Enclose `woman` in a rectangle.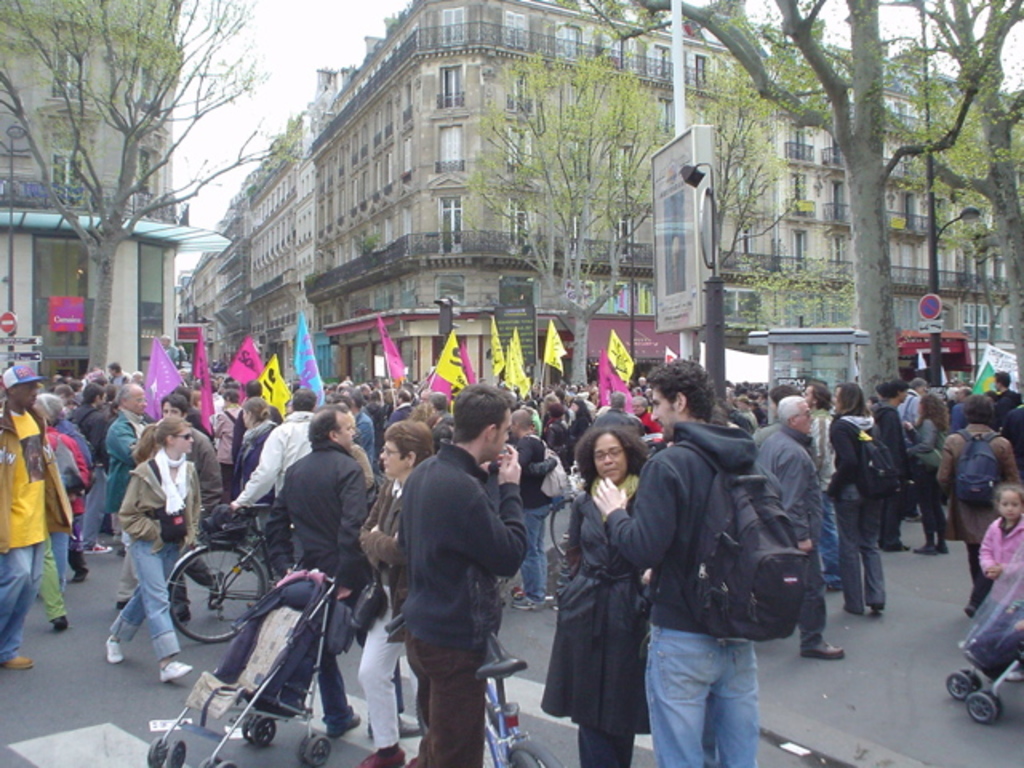
bbox=(99, 411, 210, 686).
